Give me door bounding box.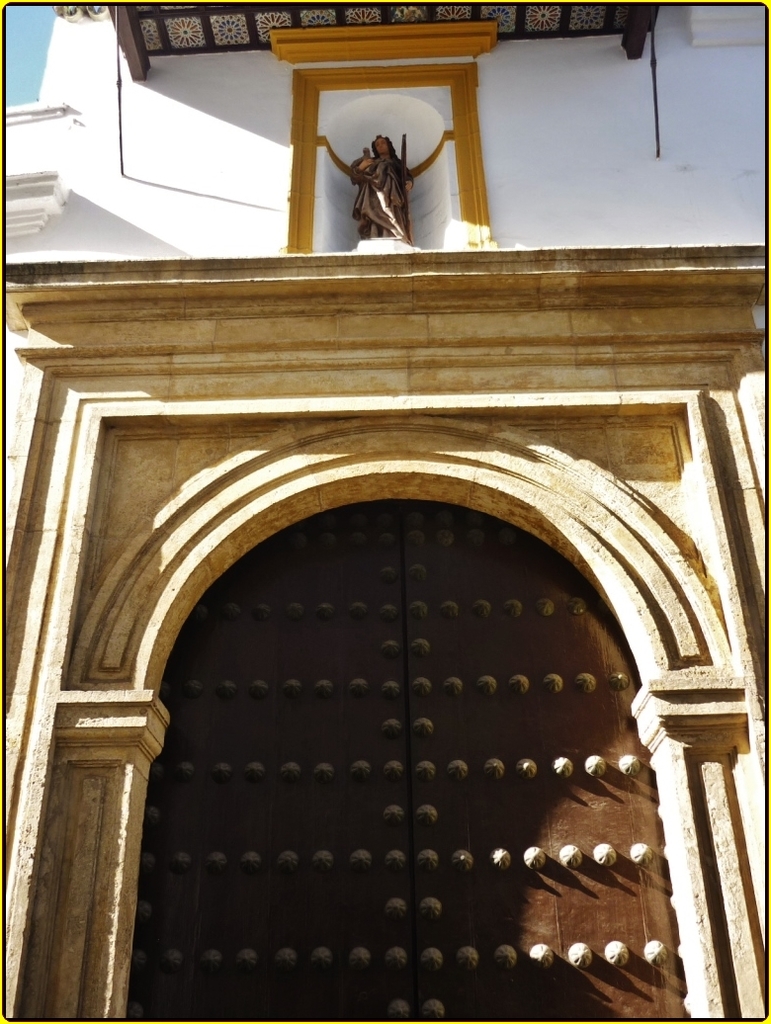
(119,490,413,1020).
